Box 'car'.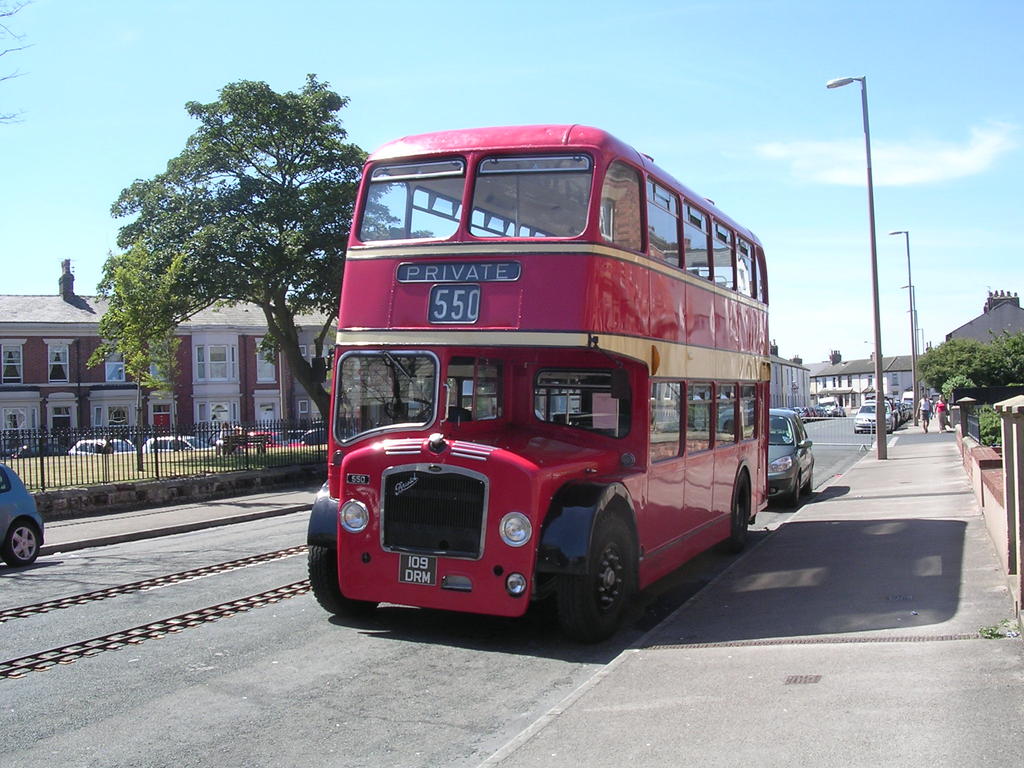
138, 436, 219, 454.
